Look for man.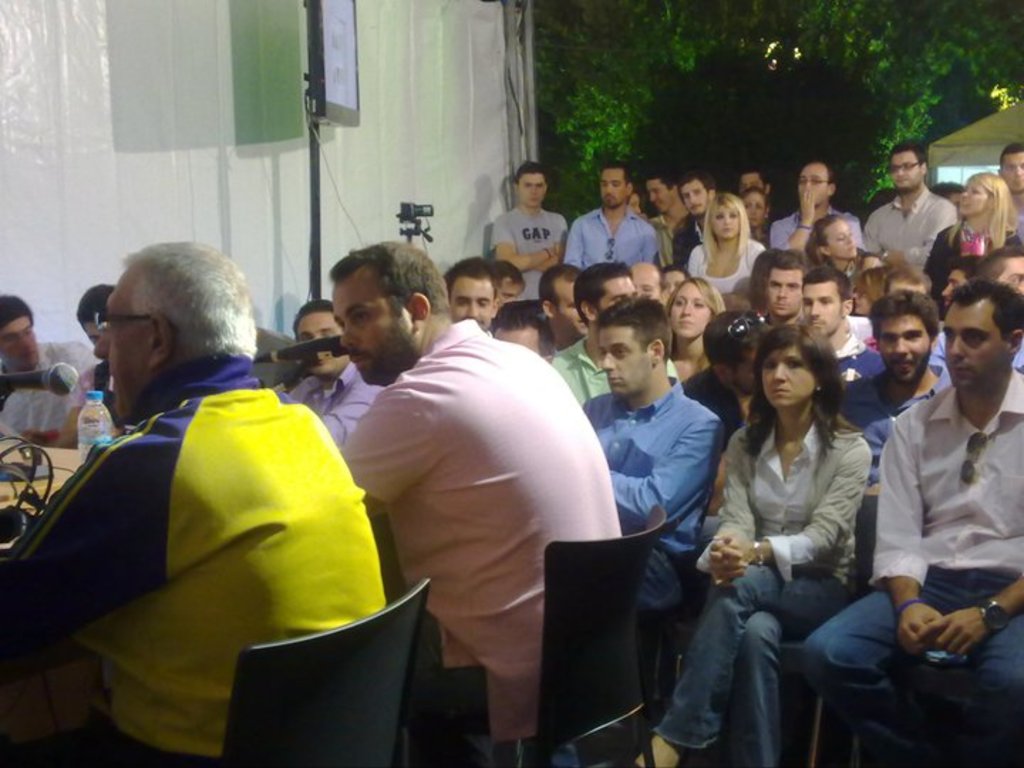
Found: l=991, t=139, r=1023, b=232.
